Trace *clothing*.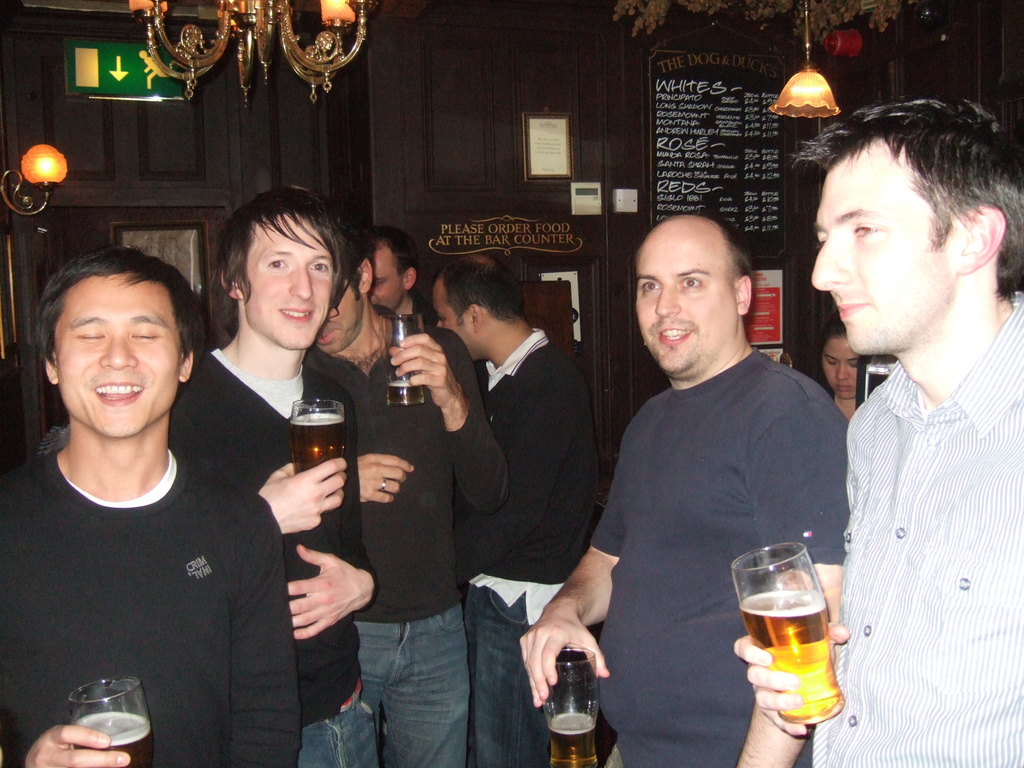
Traced to x1=0, y1=445, x2=301, y2=767.
